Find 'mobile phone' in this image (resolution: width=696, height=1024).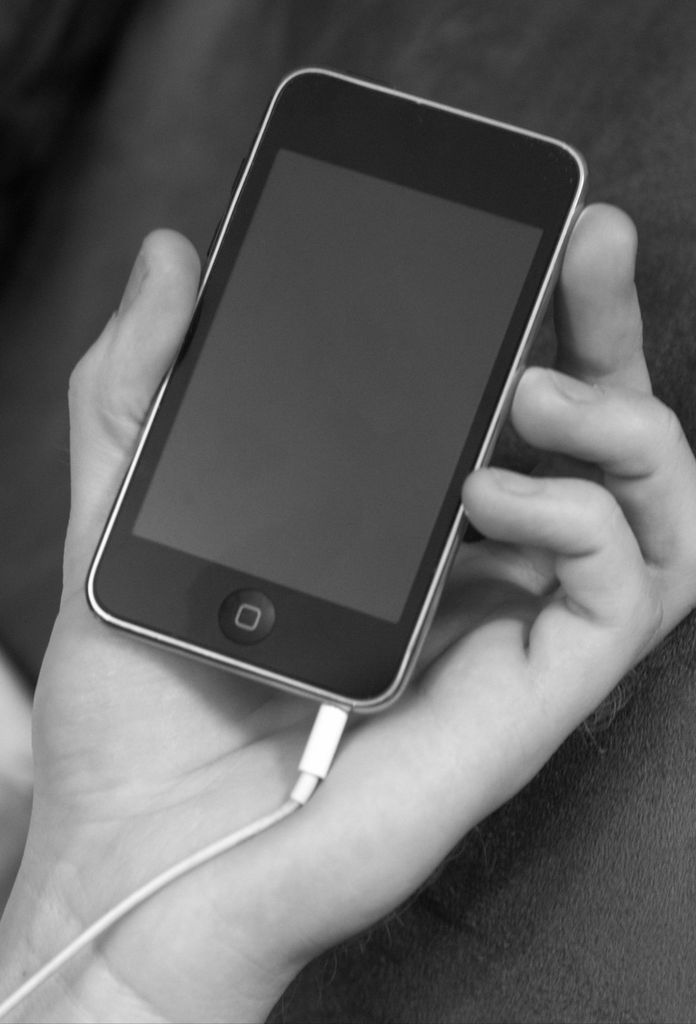
Rect(78, 62, 592, 717).
